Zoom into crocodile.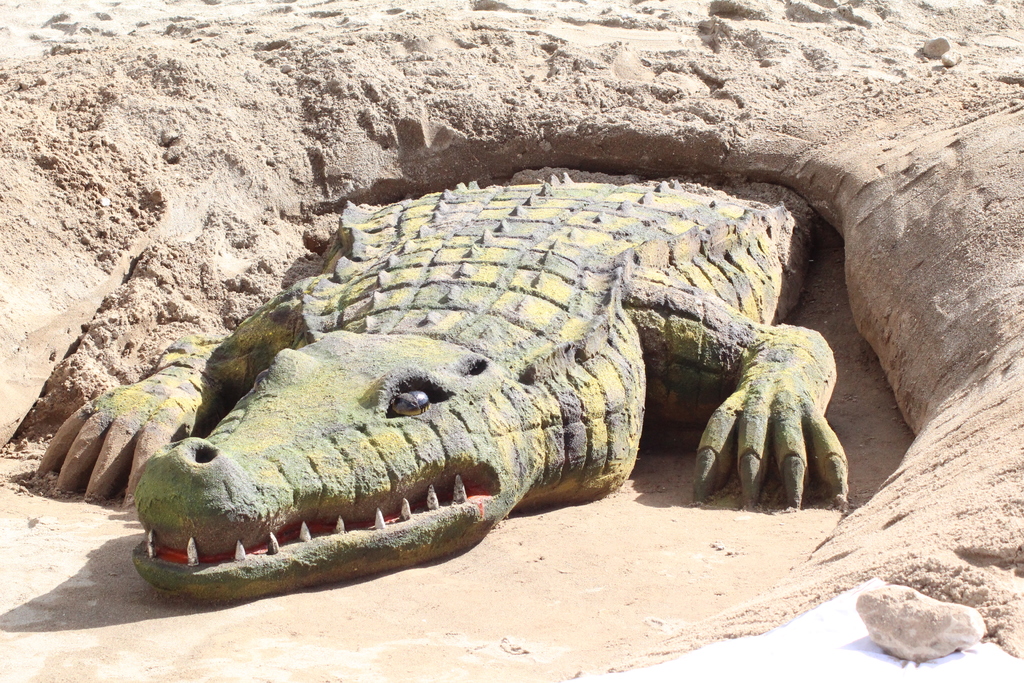
Zoom target: box=[40, 170, 847, 605].
